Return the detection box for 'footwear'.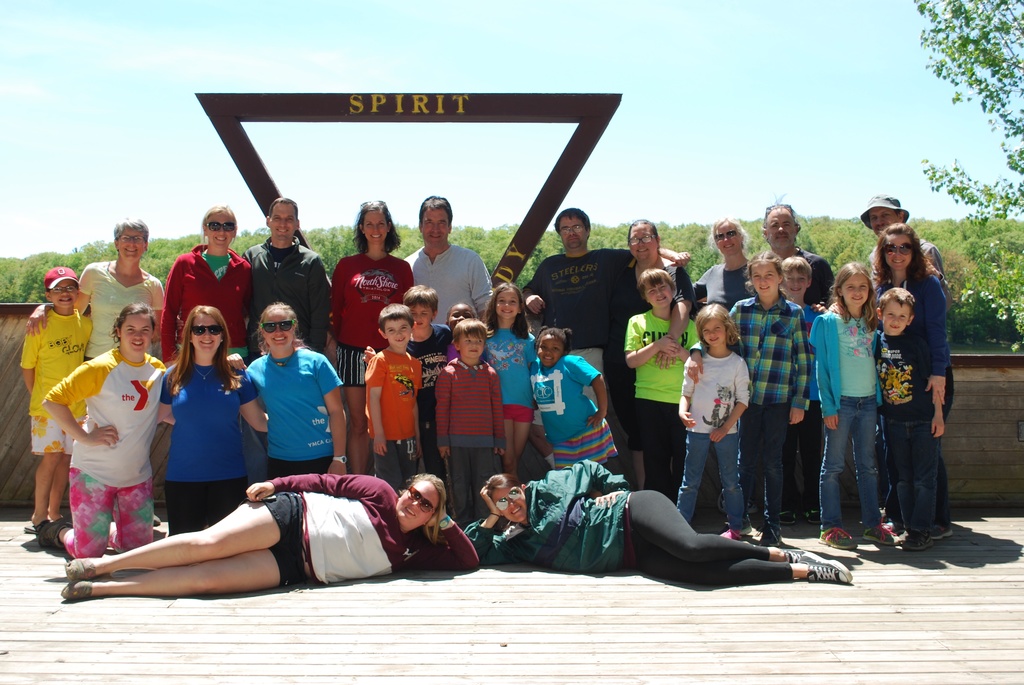
locate(899, 530, 932, 551).
